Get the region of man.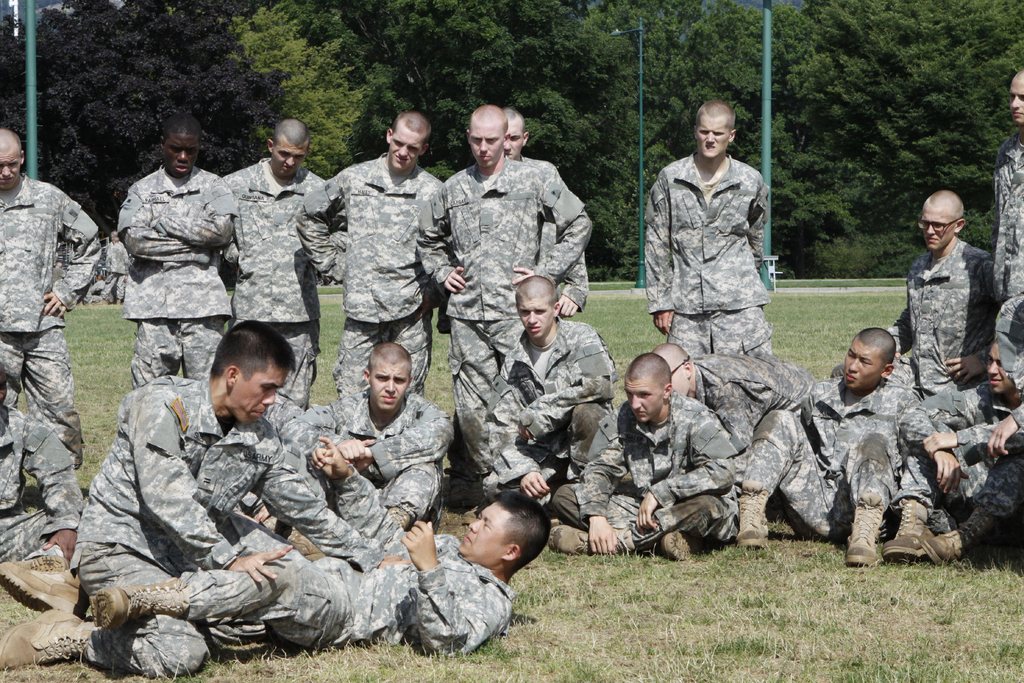
x1=0 y1=128 x2=100 y2=468.
